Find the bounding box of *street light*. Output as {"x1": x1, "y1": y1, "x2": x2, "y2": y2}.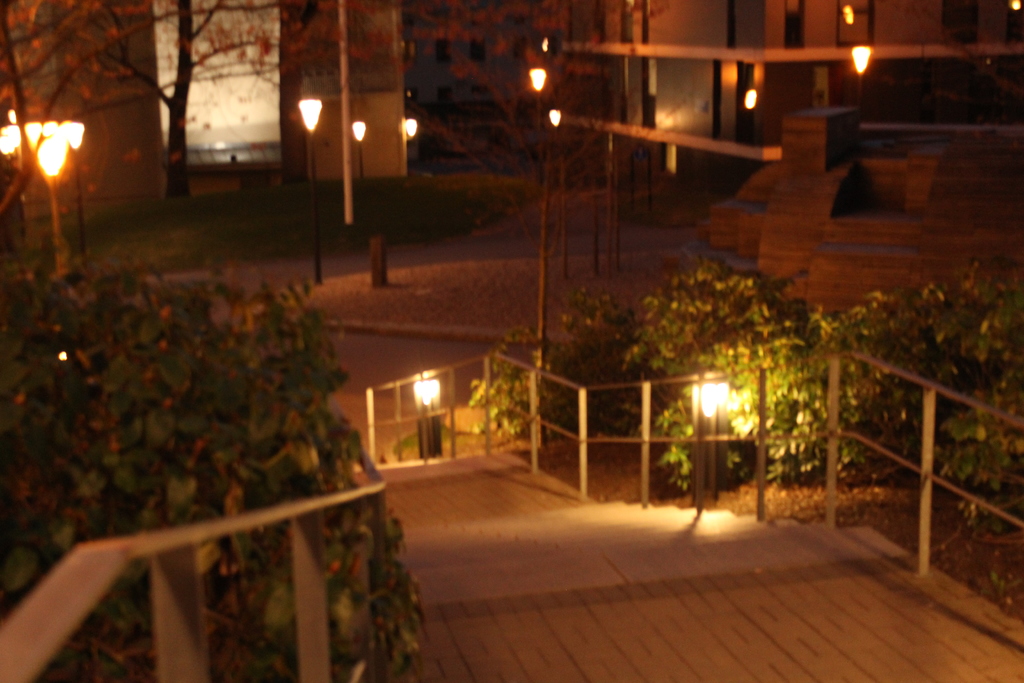
{"x1": 349, "y1": 115, "x2": 368, "y2": 181}.
